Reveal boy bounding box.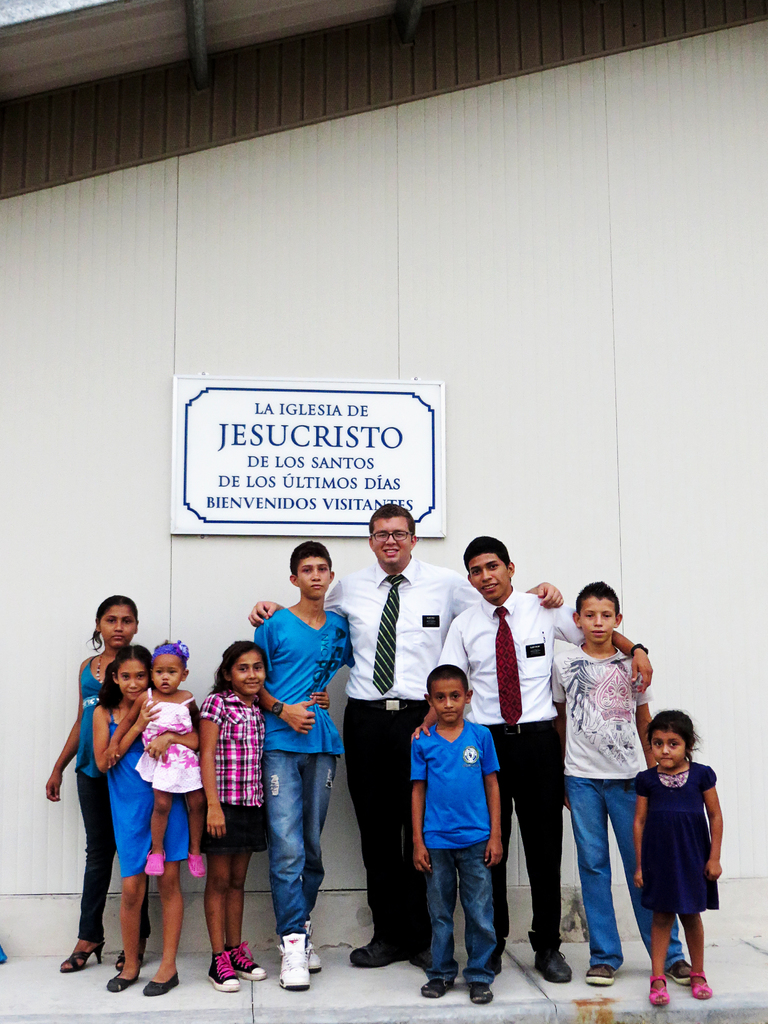
Revealed: (545,582,692,990).
